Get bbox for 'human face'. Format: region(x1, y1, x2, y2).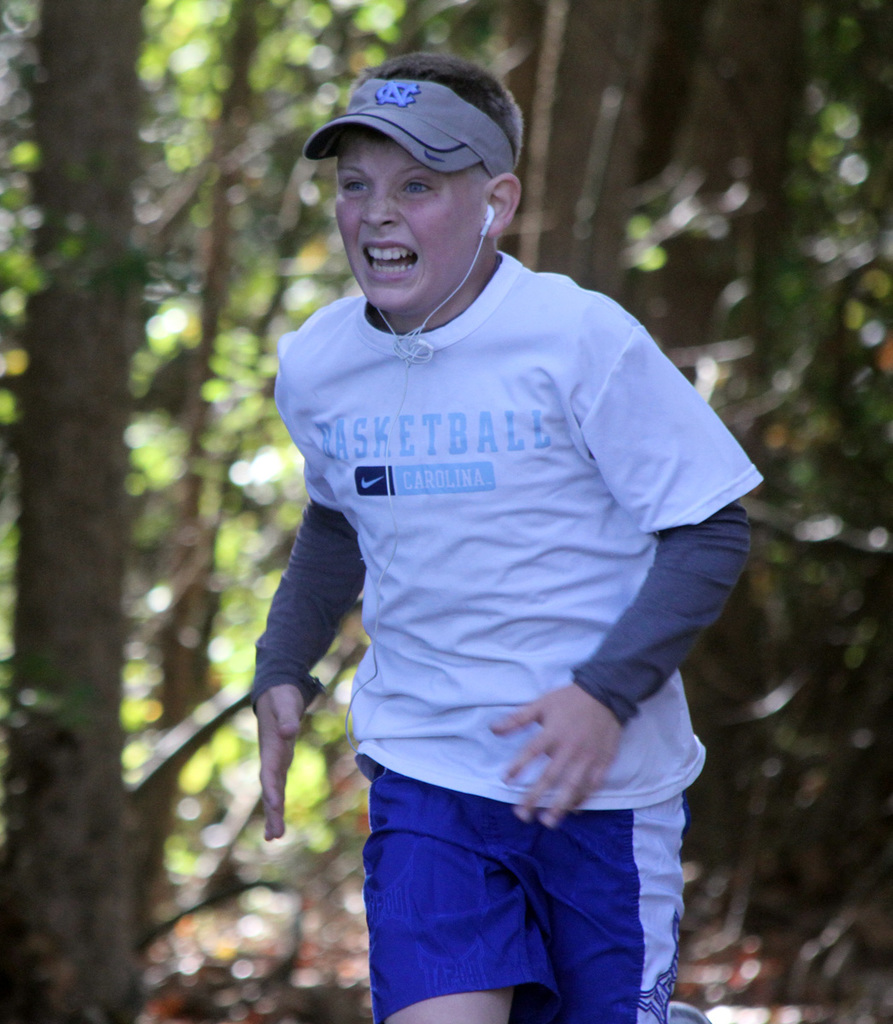
region(334, 126, 492, 314).
